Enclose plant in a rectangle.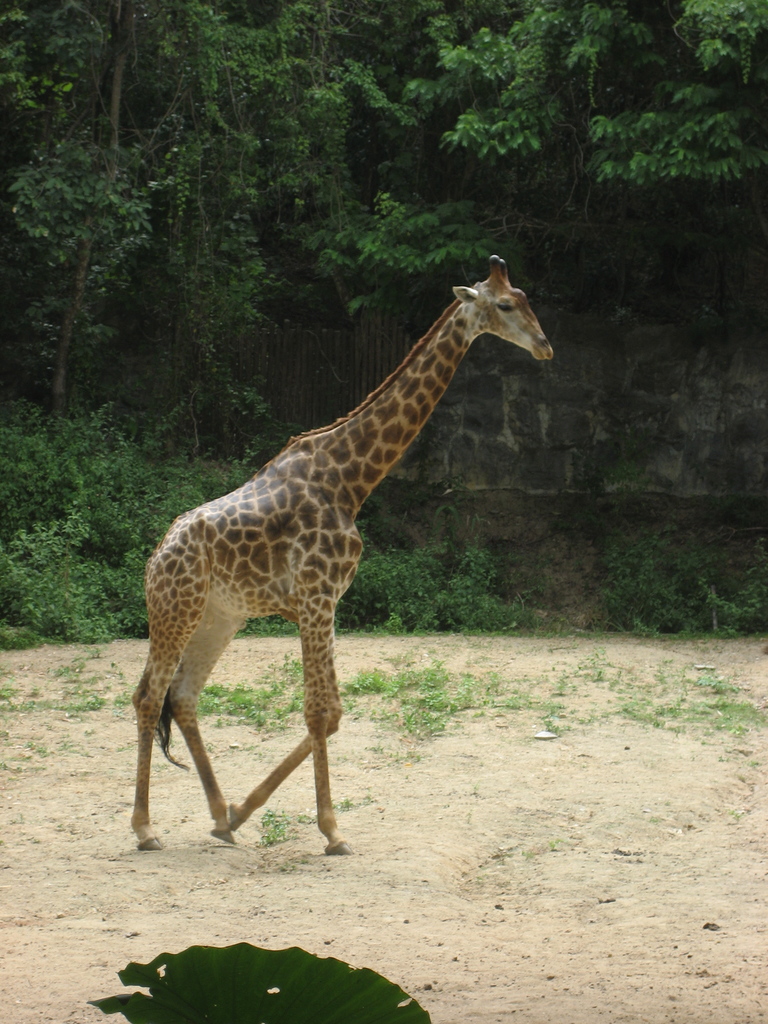
149, 762, 168, 778.
